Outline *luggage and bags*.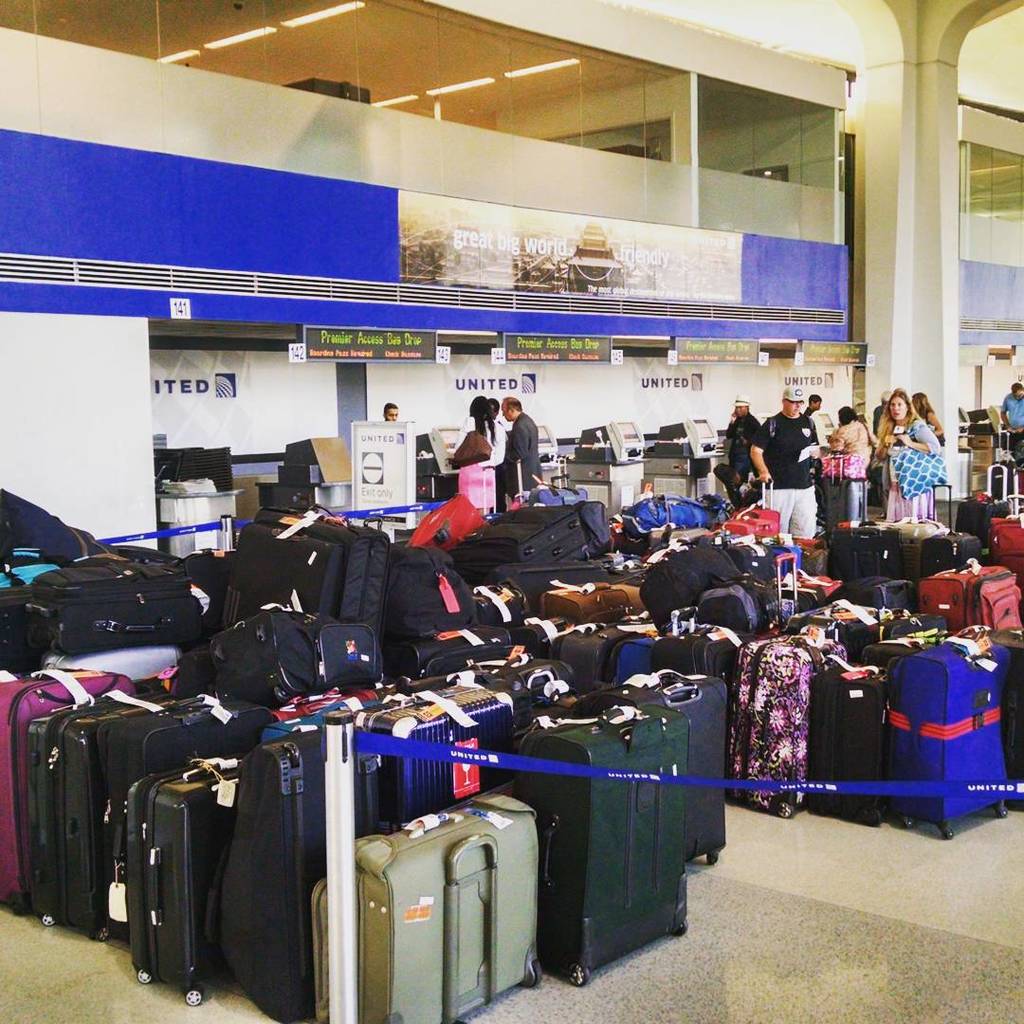
Outline: [left=494, top=565, right=608, bottom=610].
